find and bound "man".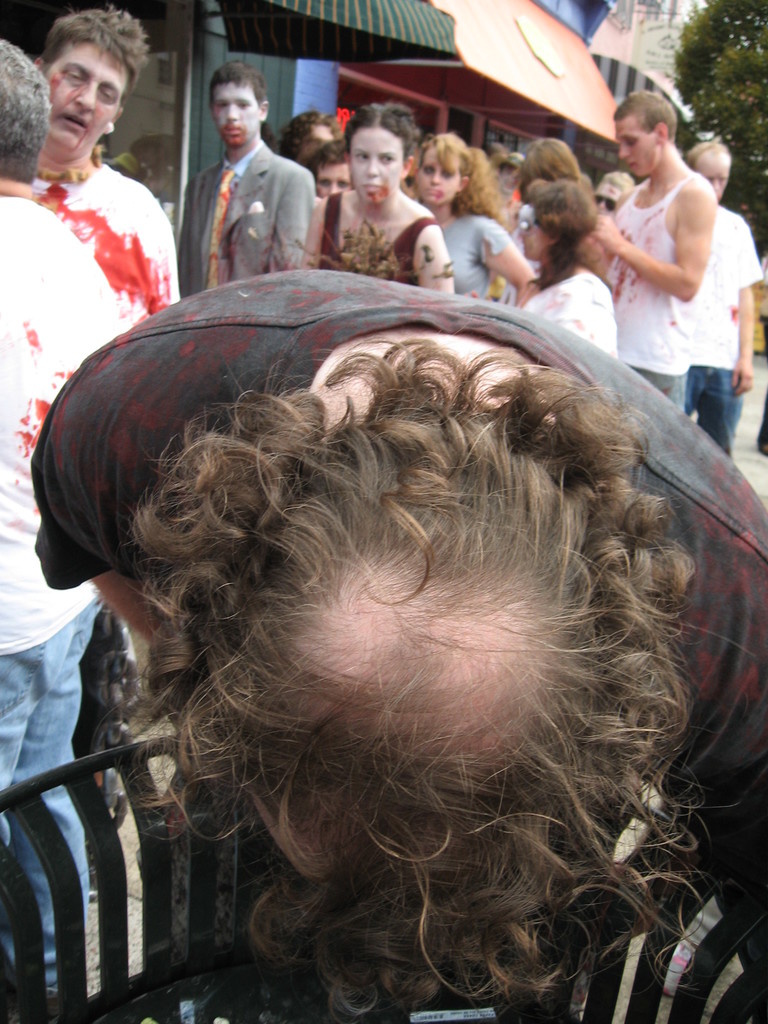
Bound: [684,145,755,456].
